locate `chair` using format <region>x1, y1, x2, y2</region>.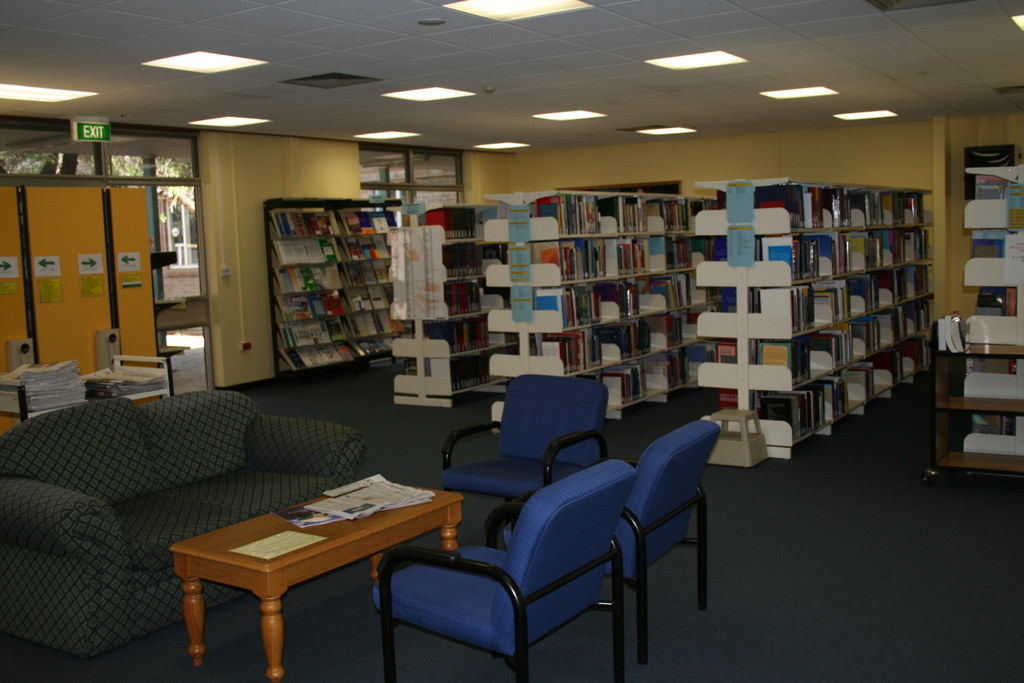
<region>371, 459, 626, 682</region>.
